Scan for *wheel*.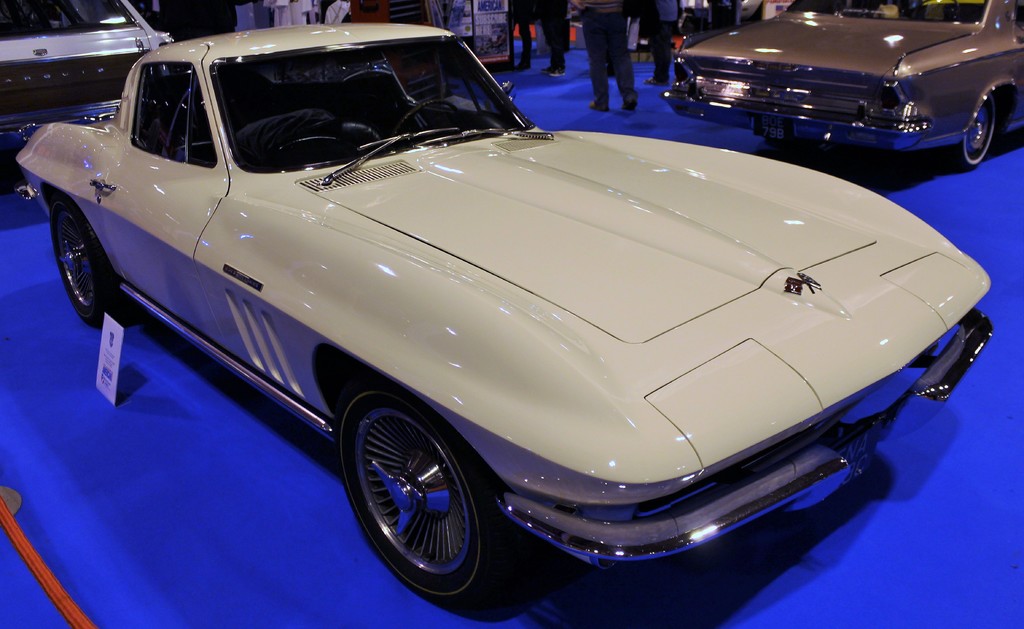
Scan result: bbox=[51, 199, 124, 330].
